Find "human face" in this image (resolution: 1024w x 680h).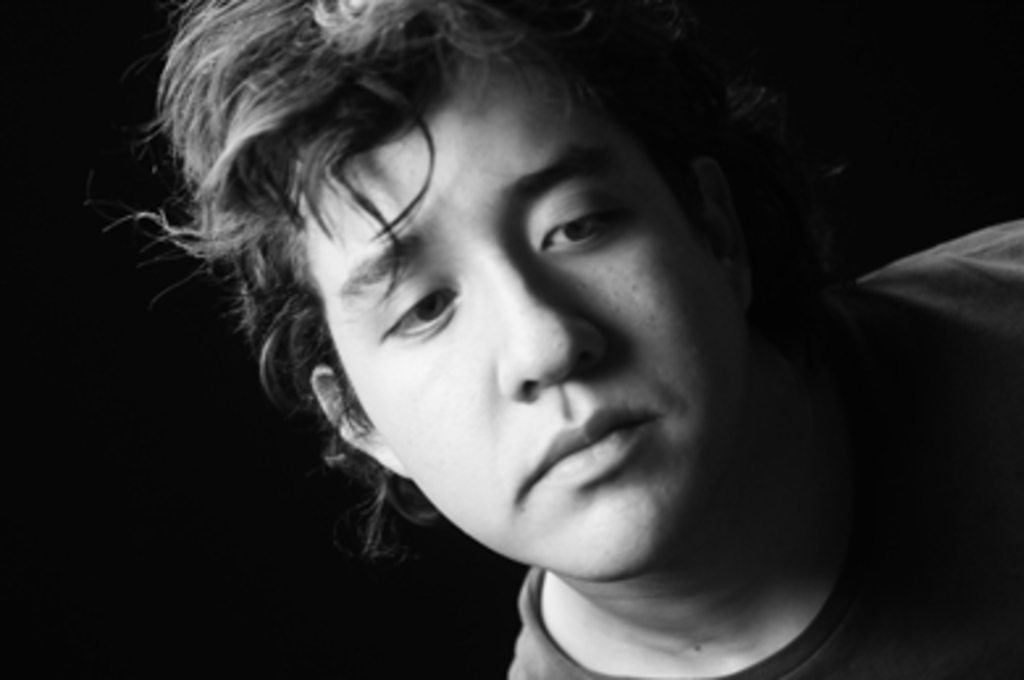
x1=336, y1=58, x2=756, y2=593.
